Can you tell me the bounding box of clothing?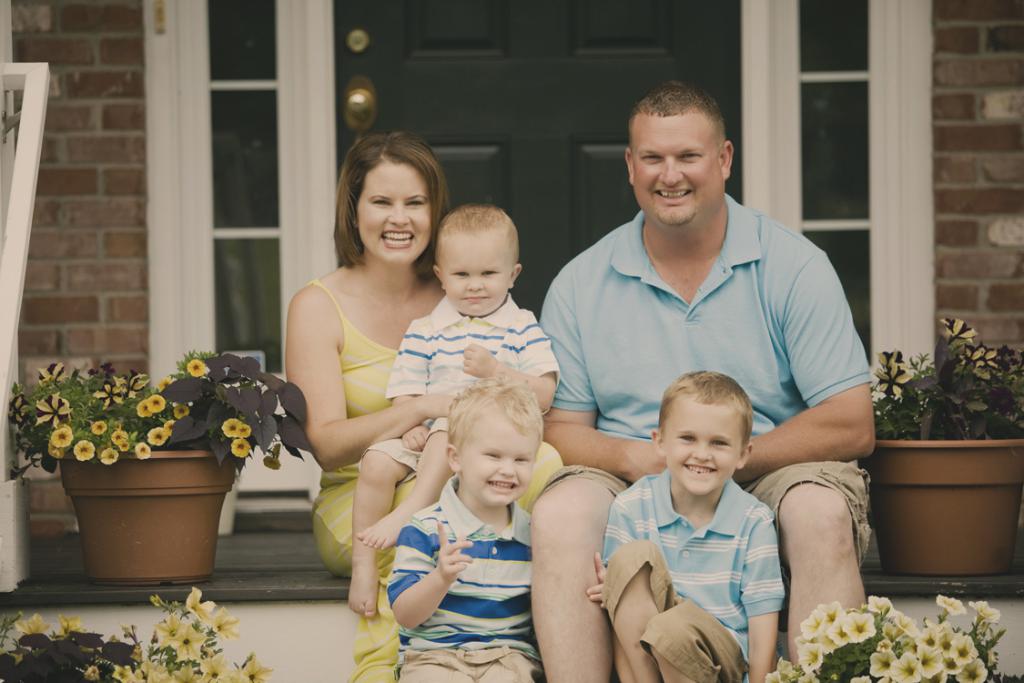
602, 545, 744, 682.
